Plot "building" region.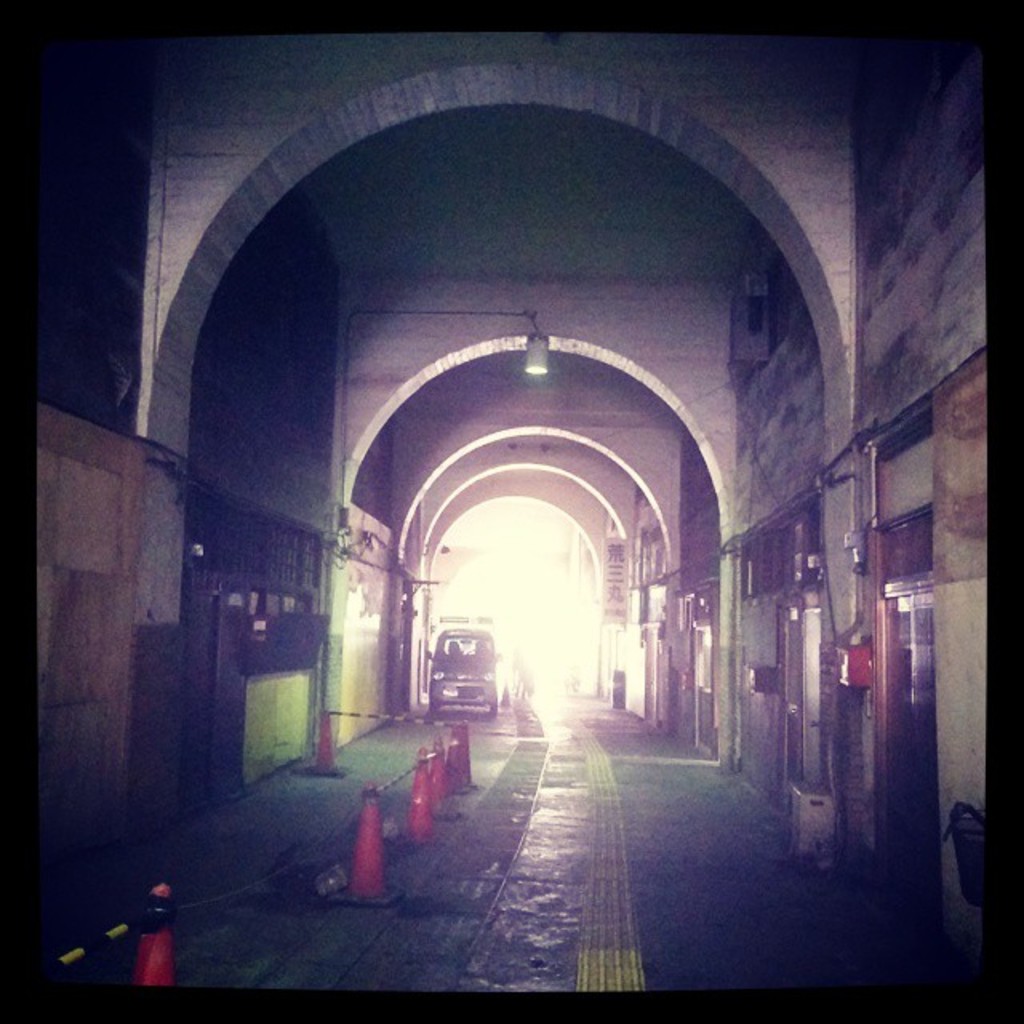
Plotted at region(51, 32, 984, 976).
